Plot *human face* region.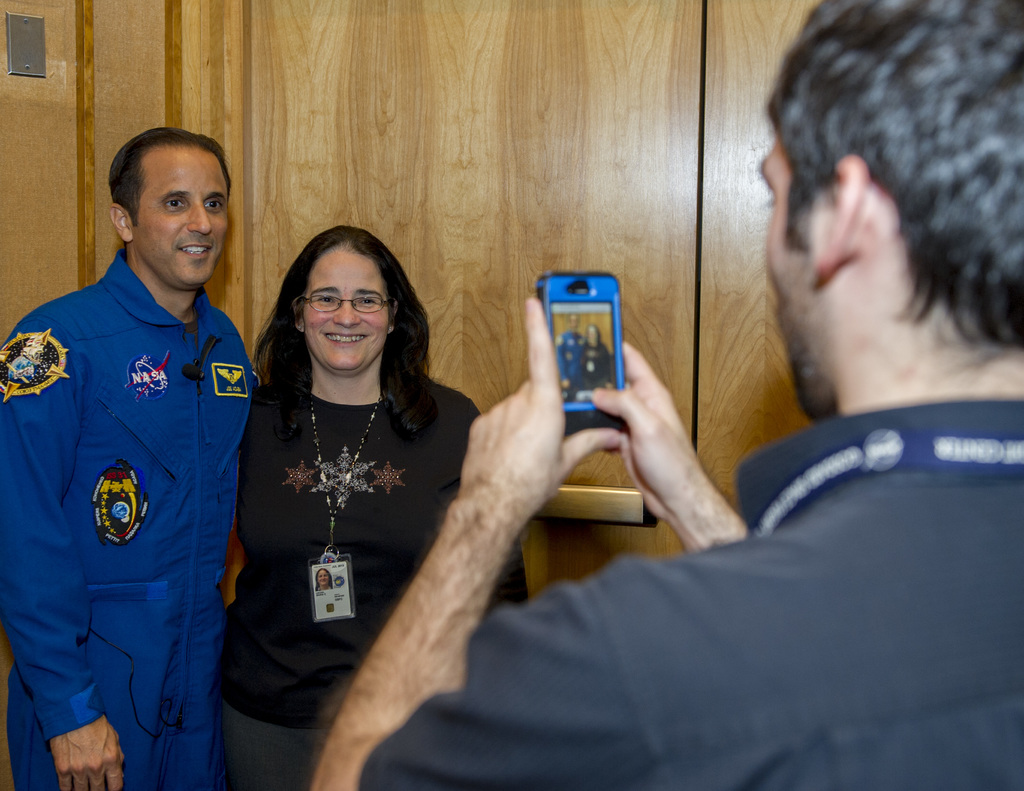
Plotted at (left=301, top=248, right=390, bottom=371).
